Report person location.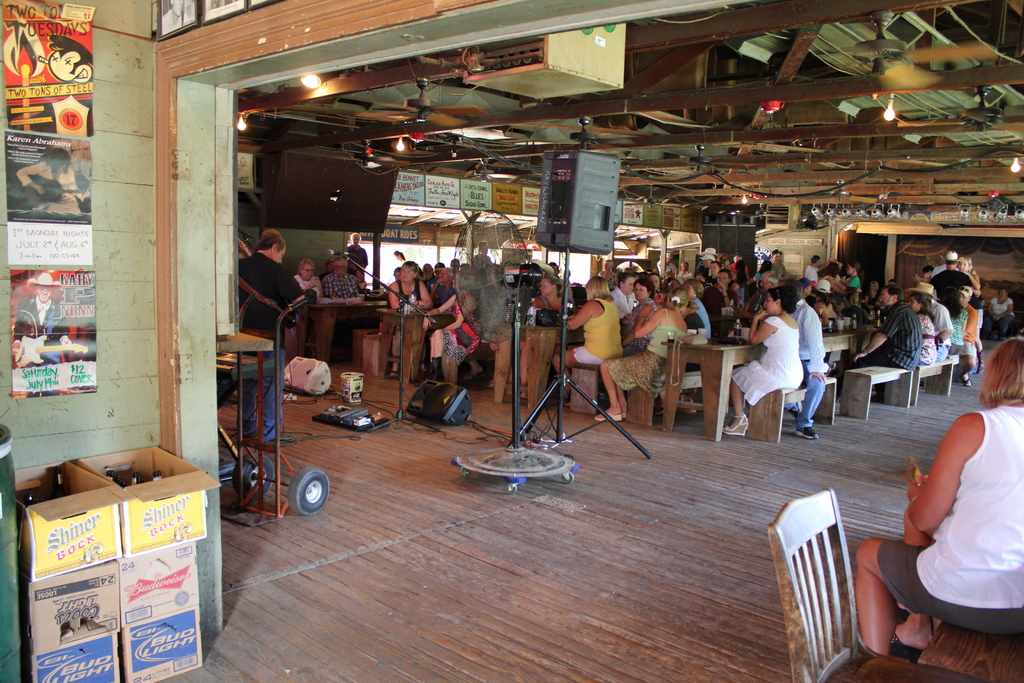
Report: BBox(815, 260, 837, 295).
